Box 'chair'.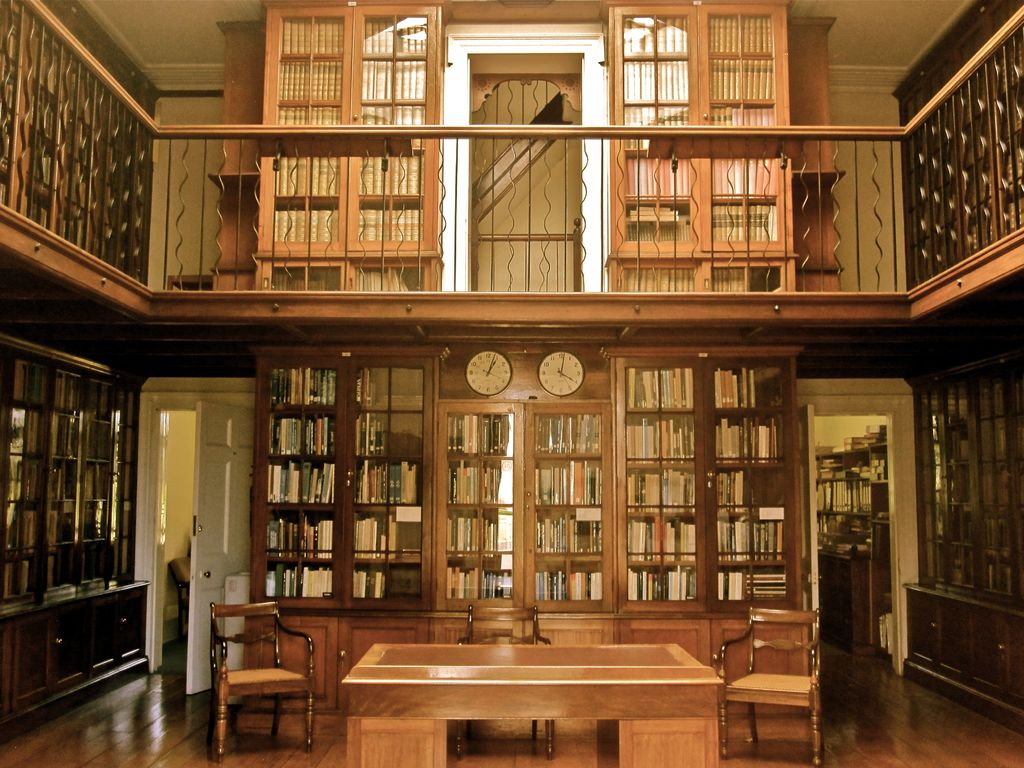
[left=456, top=600, right=554, bottom=764].
